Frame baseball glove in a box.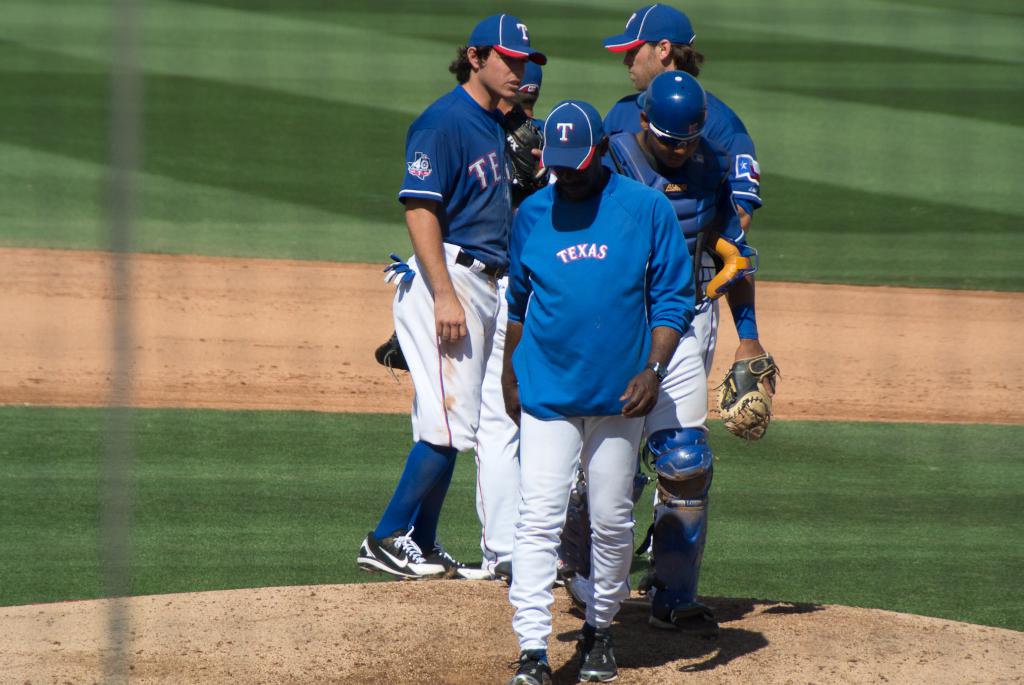
[left=708, top=348, right=784, bottom=443].
